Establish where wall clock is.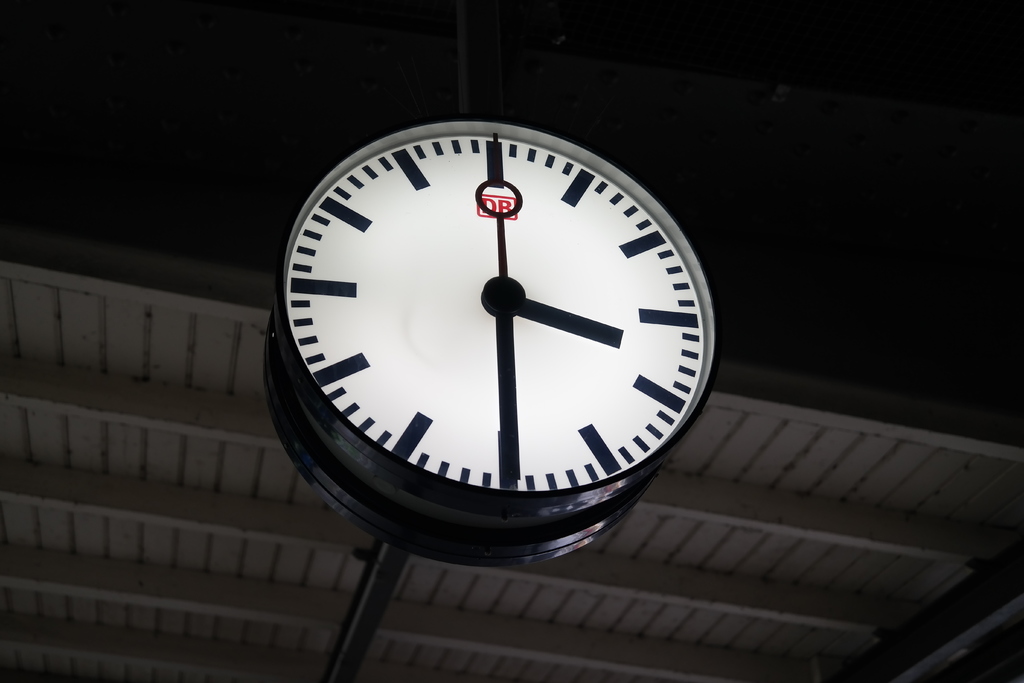
Established at bbox=(263, 119, 715, 536).
